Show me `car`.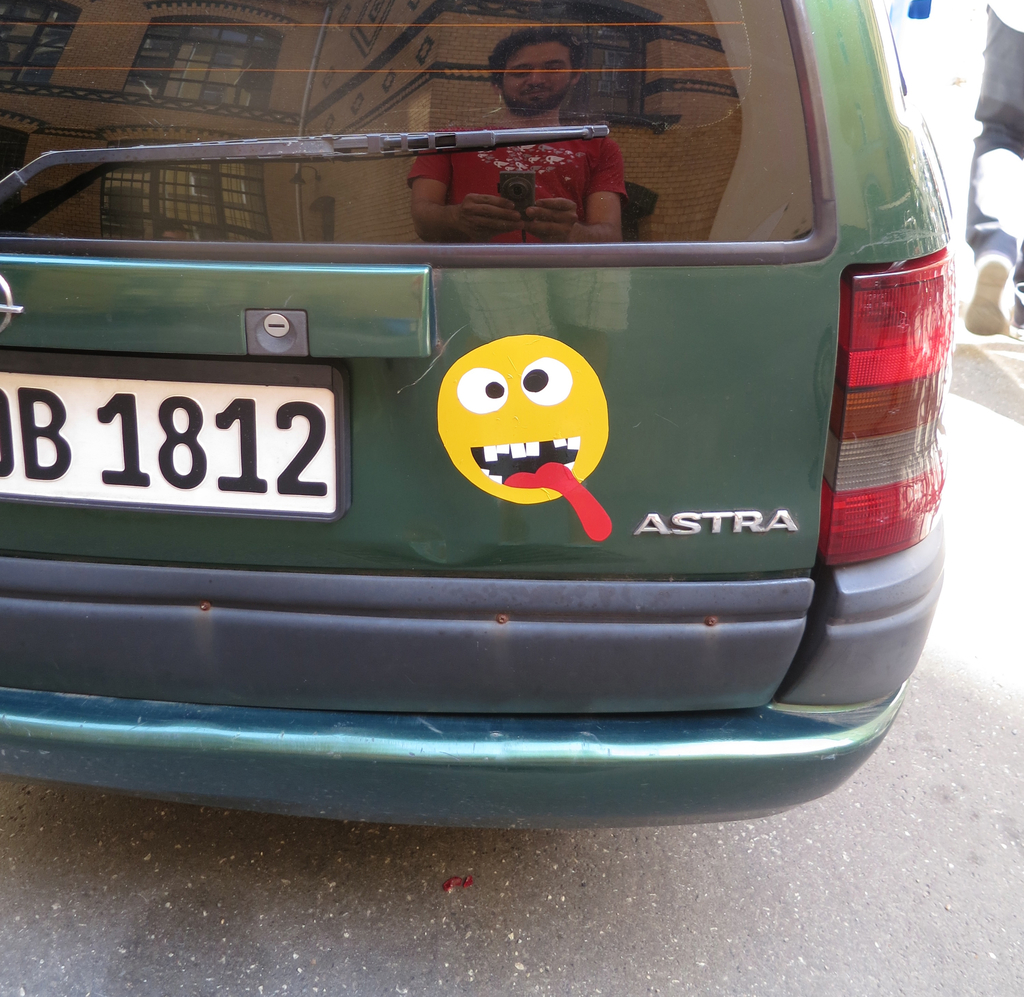
`car` is here: x1=0, y1=0, x2=963, y2=845.
